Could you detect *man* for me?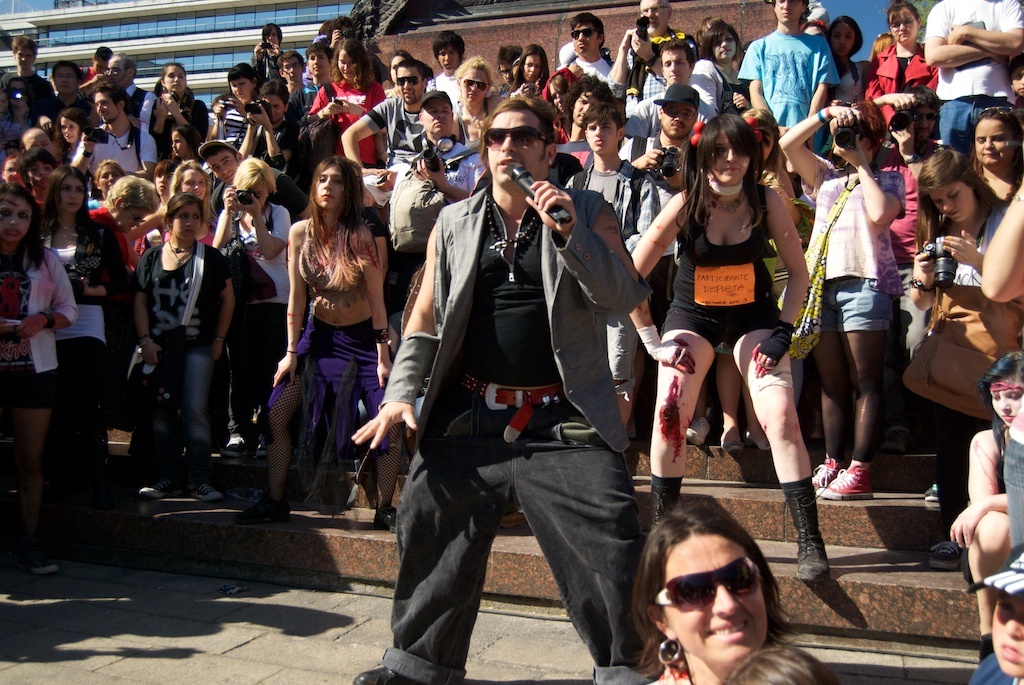
Detection result: [left=921, top=0, right=1023, bottom=156].
